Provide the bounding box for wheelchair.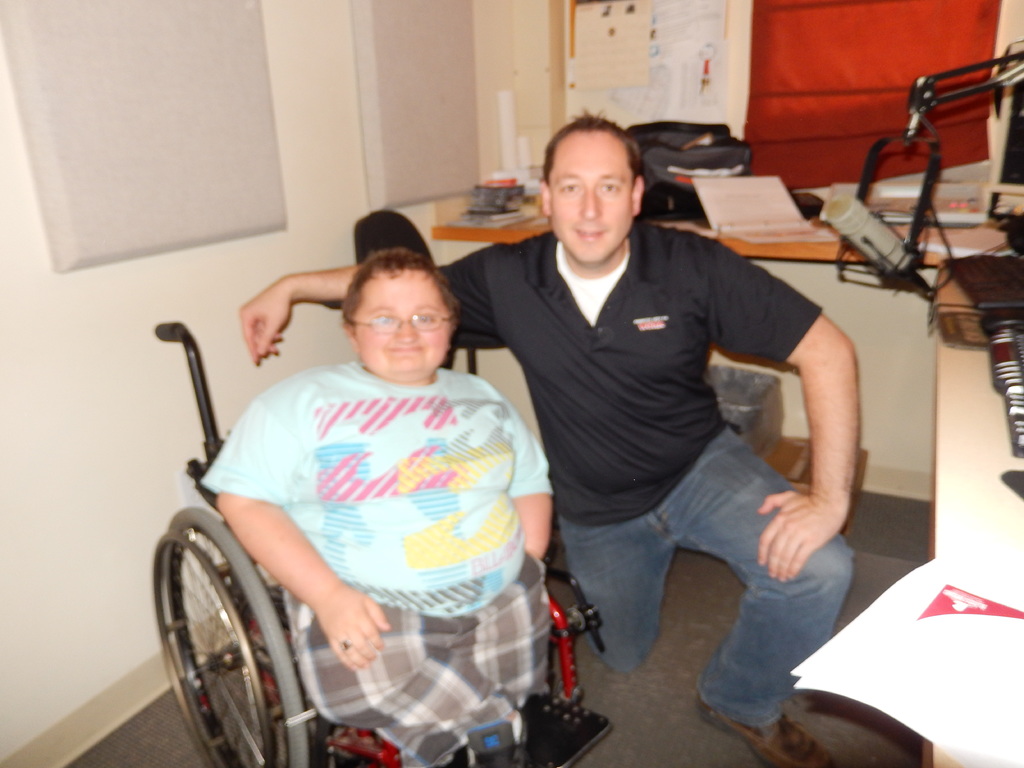
bbox=(152, 322, 612, 767).
